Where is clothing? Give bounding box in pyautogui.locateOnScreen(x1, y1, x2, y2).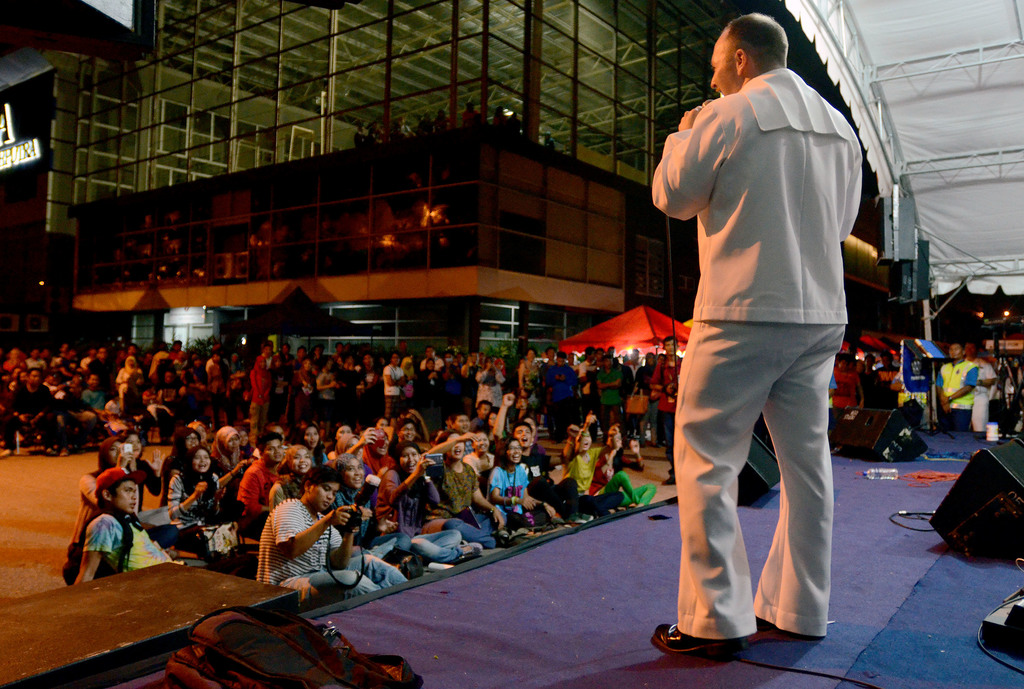
pyautogui.locateOnScreen(600, 361, 621, 416).
